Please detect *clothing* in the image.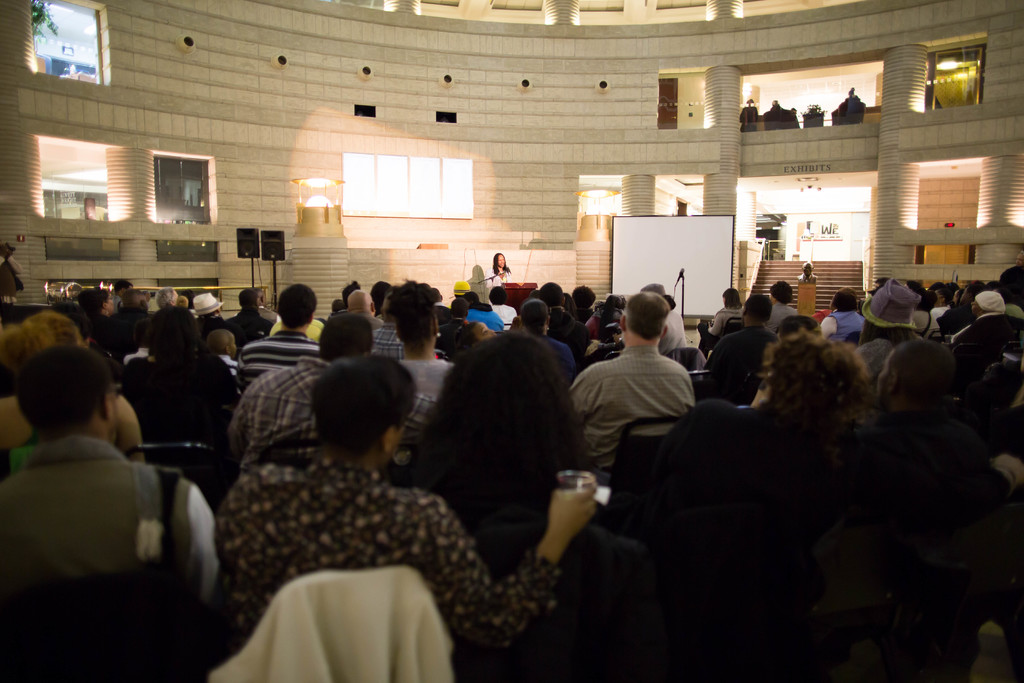
[12, 409, 197, 660].
